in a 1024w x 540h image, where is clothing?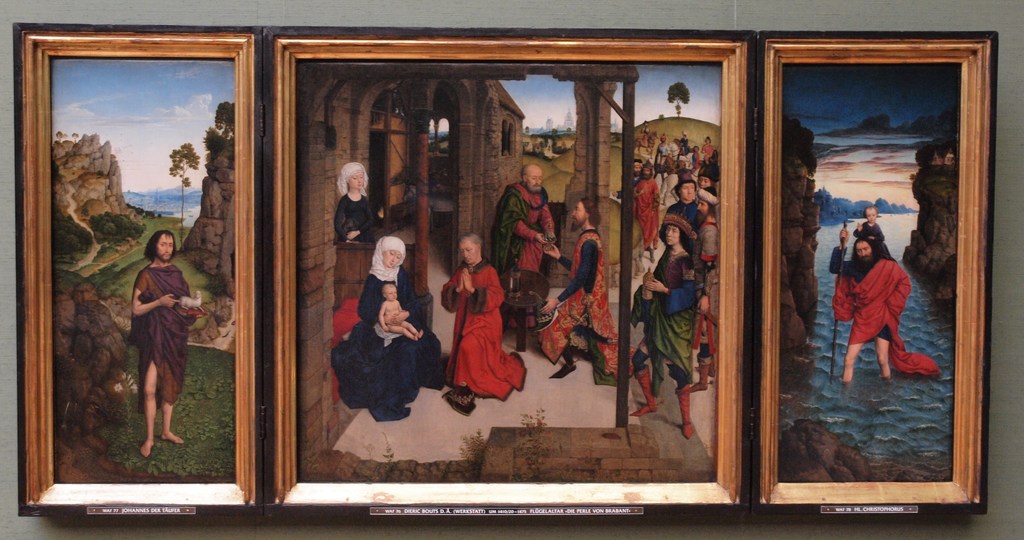
pyautogui.locateOnScreen(442, 238, 516, 407).
